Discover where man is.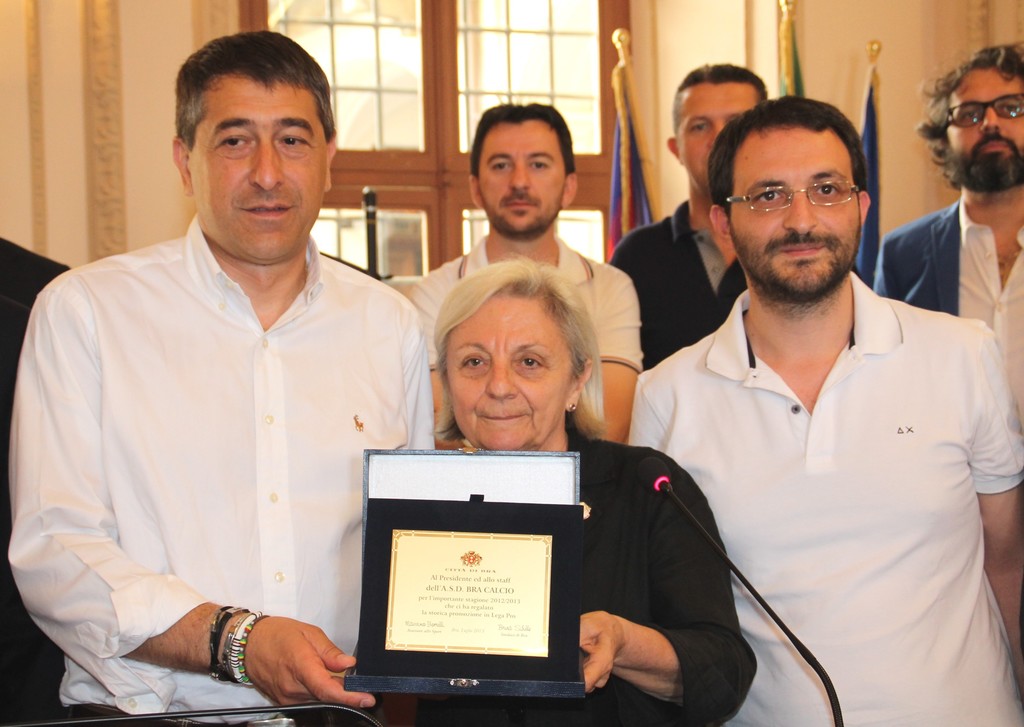
Discovered at box(31, 29, 445, 714).
